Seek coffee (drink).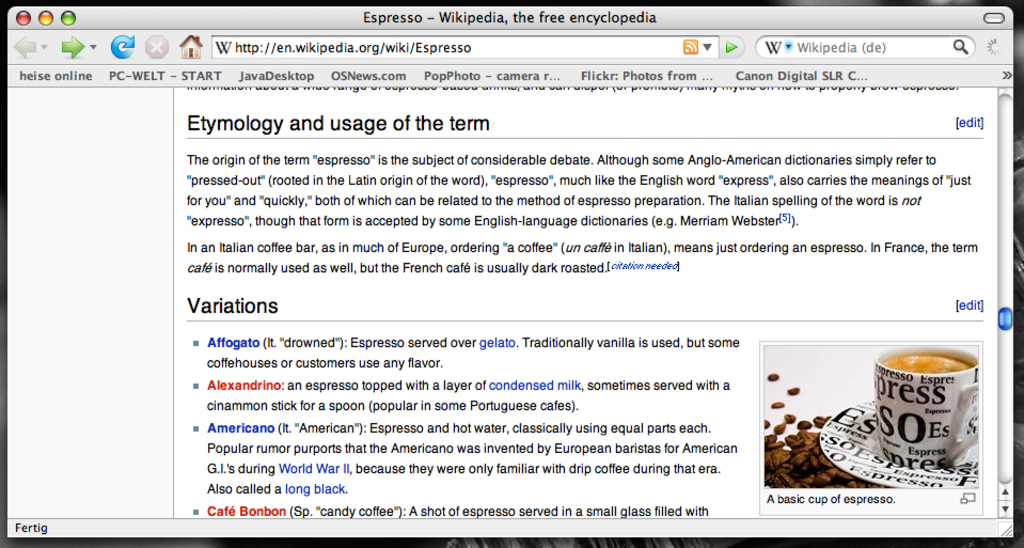
878:353:965:372.
